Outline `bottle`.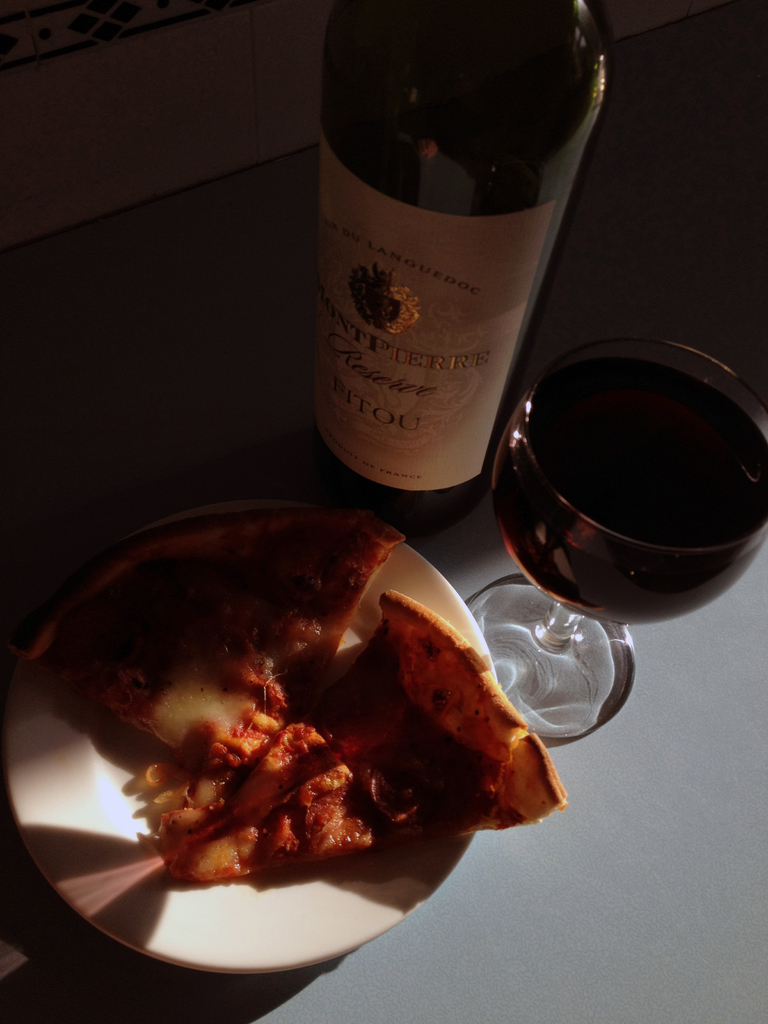
Outline: box=[297, 0, 516, 507].
